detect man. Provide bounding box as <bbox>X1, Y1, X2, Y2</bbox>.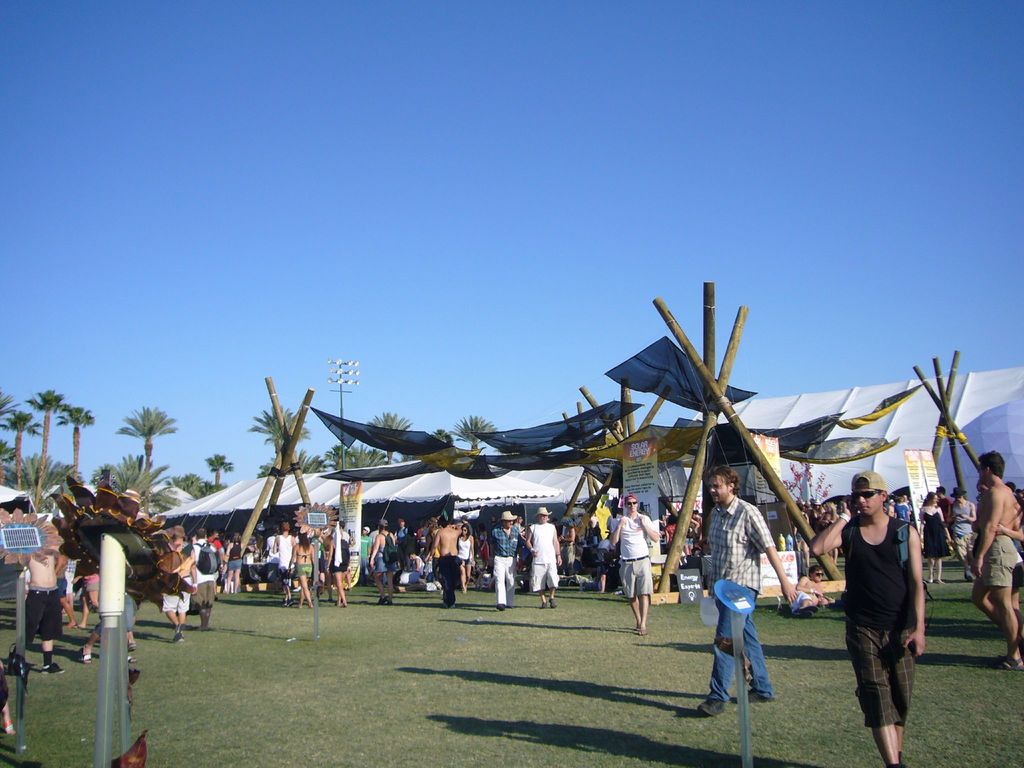
<bbox>29, 548, 54, 673</bbox>.
